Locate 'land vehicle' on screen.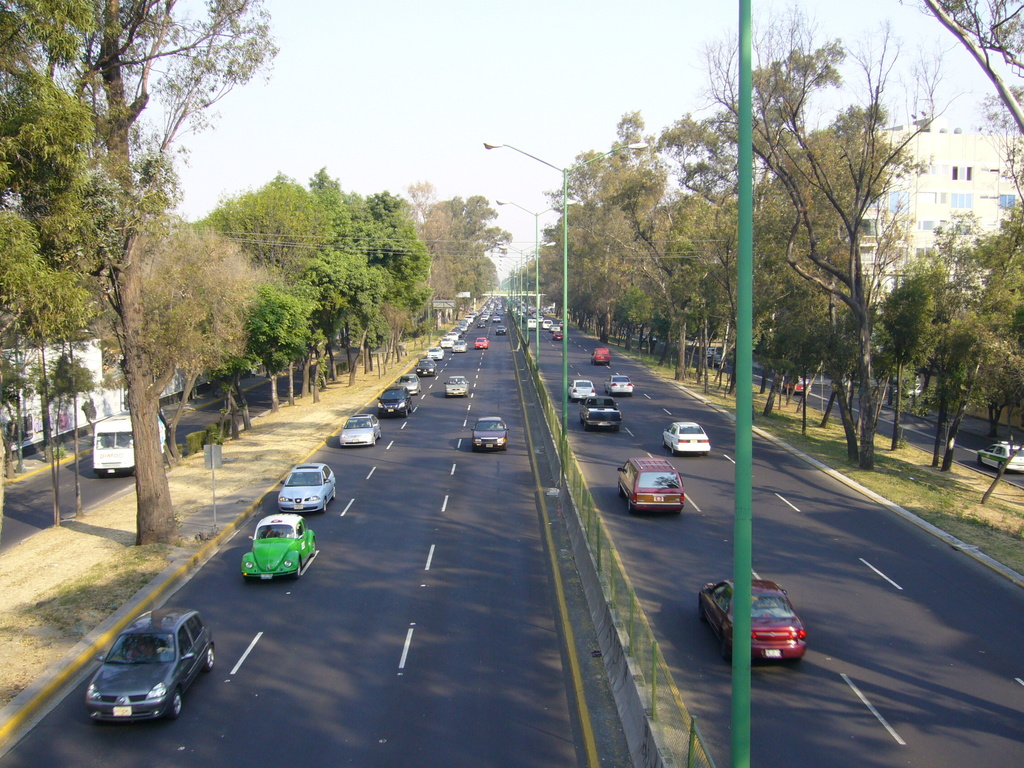
On screen at x1=337, y1=408, x2=382, y2=447.
